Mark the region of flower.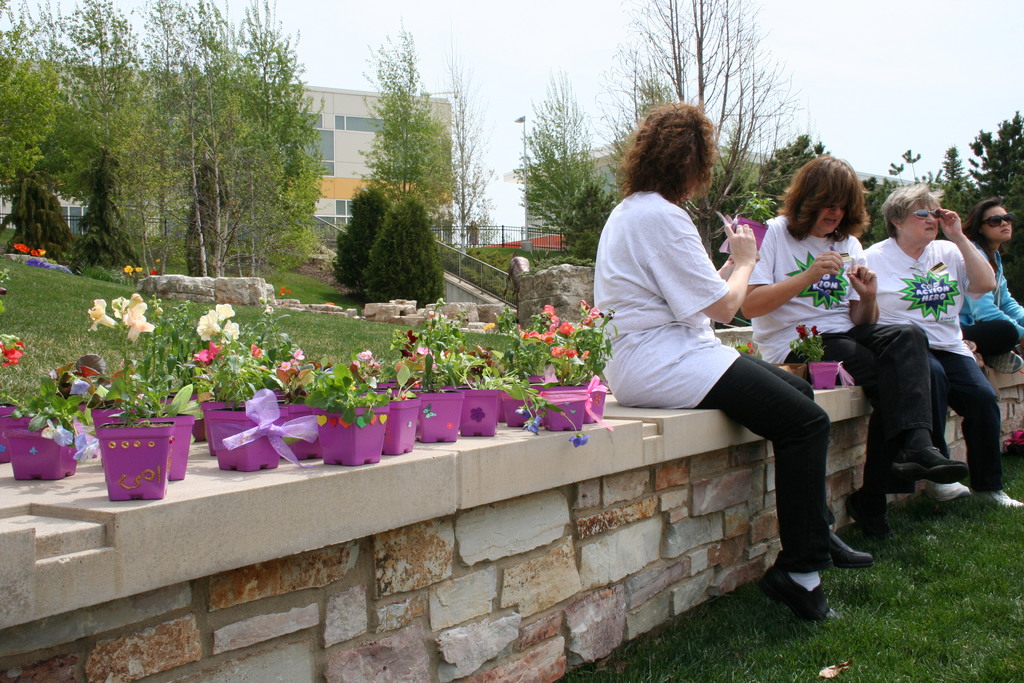
Region: pyautogui.locateOnScreen(152, 273, 157, 276).
